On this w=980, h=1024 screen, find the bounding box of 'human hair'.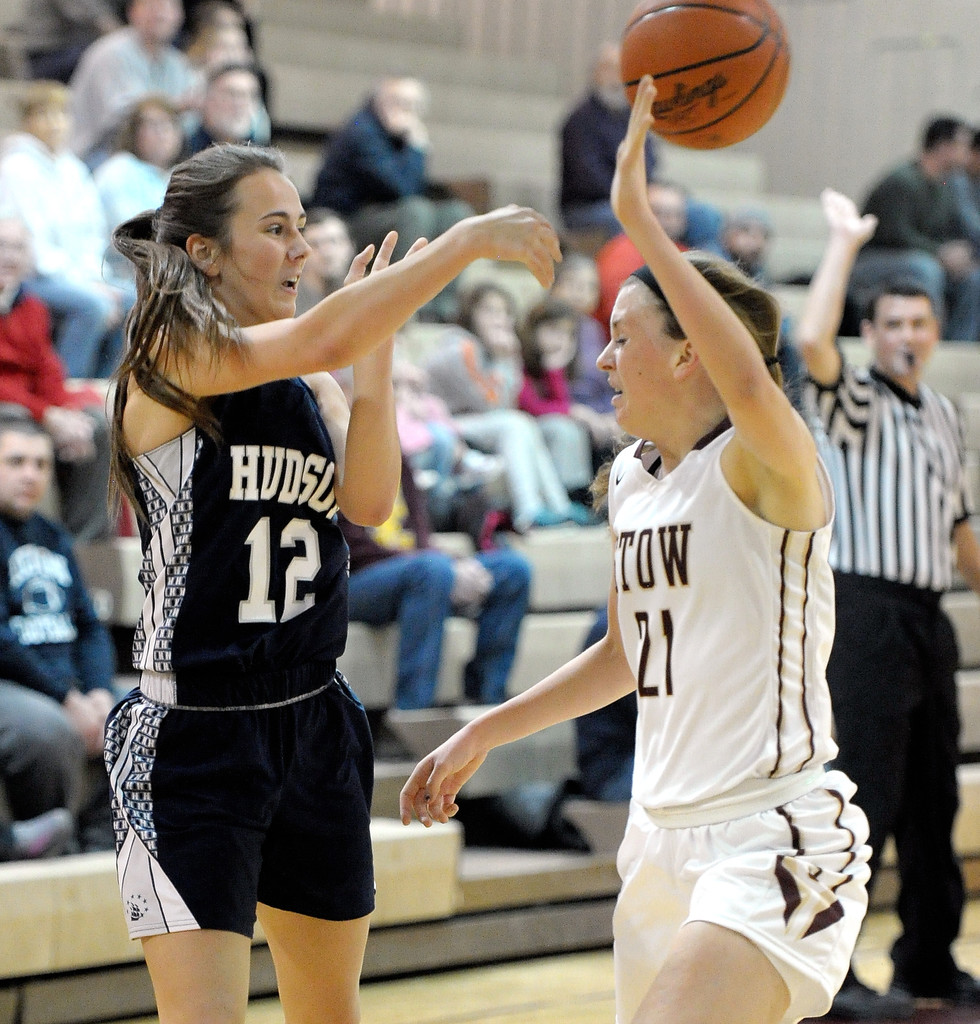
Bounding box: (107,140,282,531).
